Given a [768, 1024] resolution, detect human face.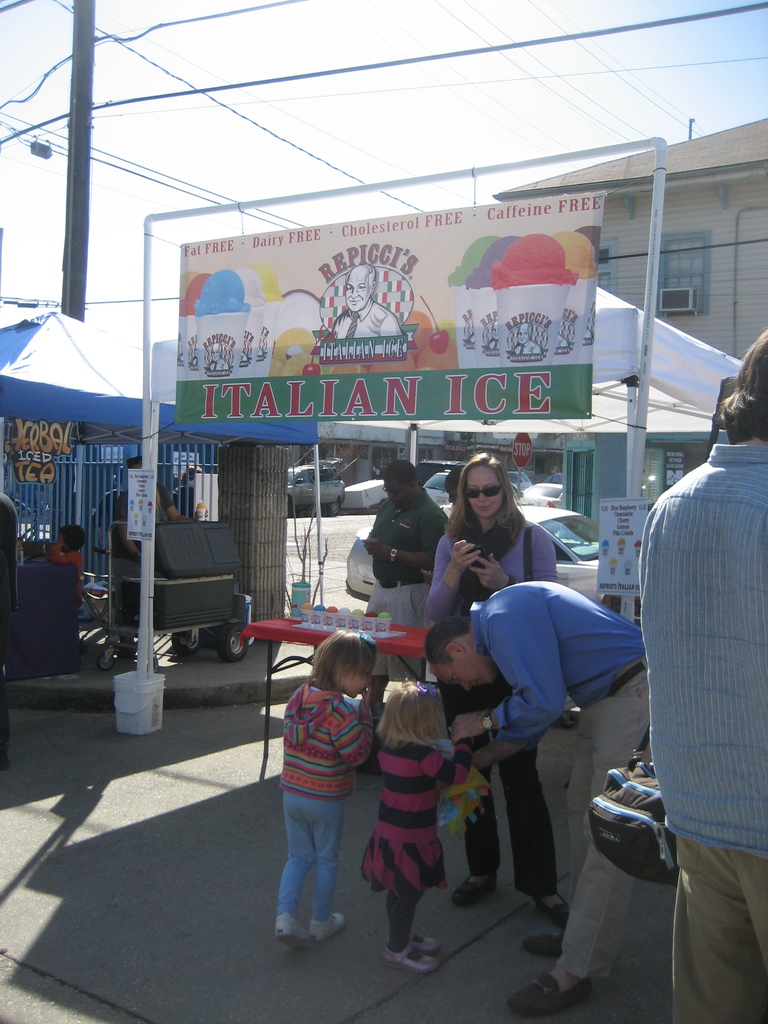
bbox(431, 652, 491, 691).
